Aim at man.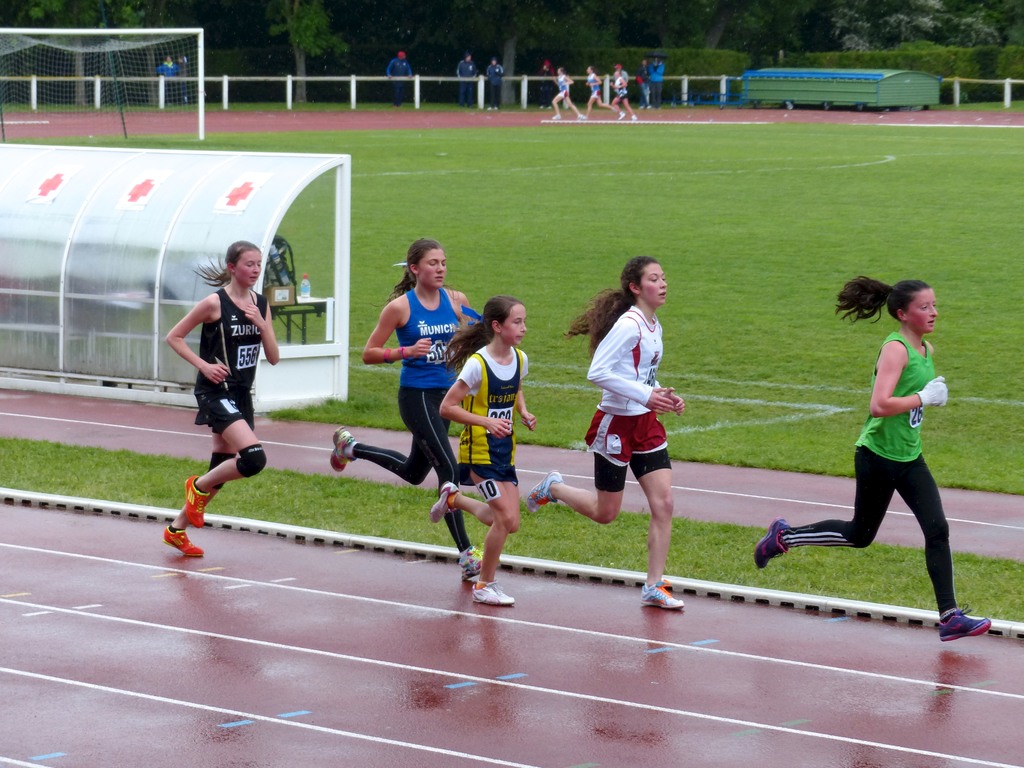
Aimed at bbox=[486, 60, 506, 112].
